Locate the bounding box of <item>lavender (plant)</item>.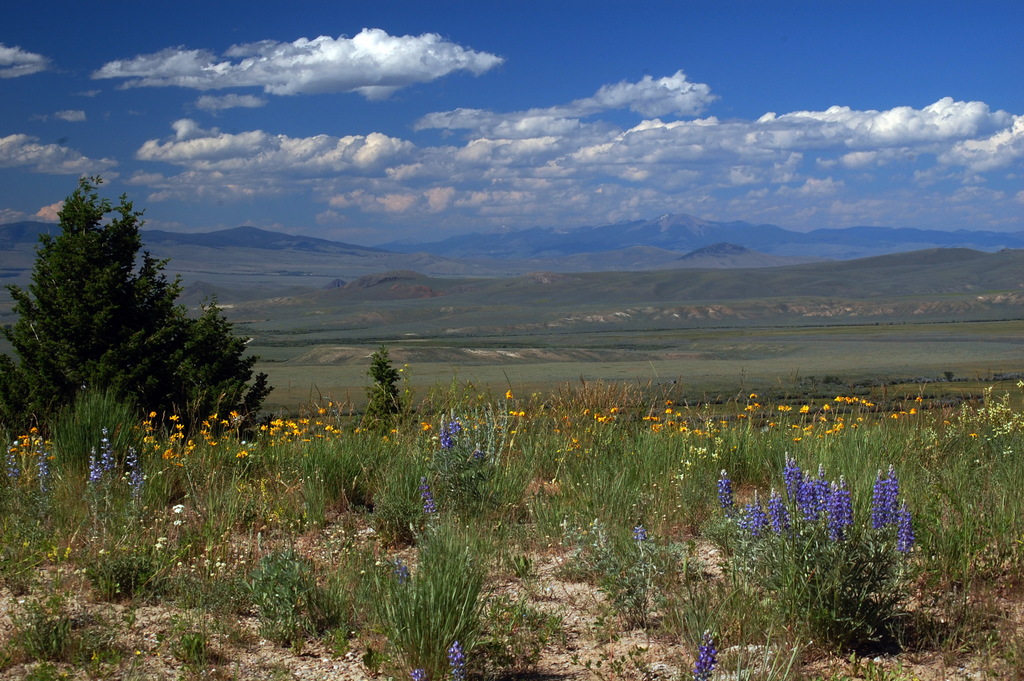
Bounding box: [left=108, top=427, right=118, bottom=506].
